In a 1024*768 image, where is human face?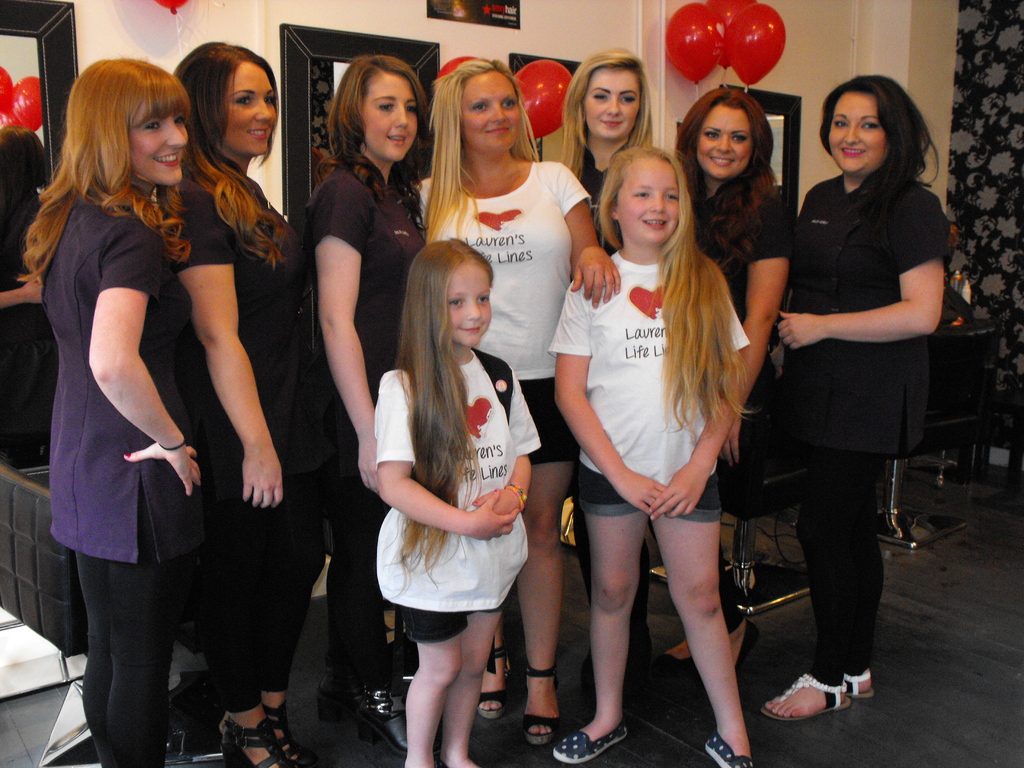
{"x1": 618, "y1": 152, "x2": 689, "y2": 241}.
